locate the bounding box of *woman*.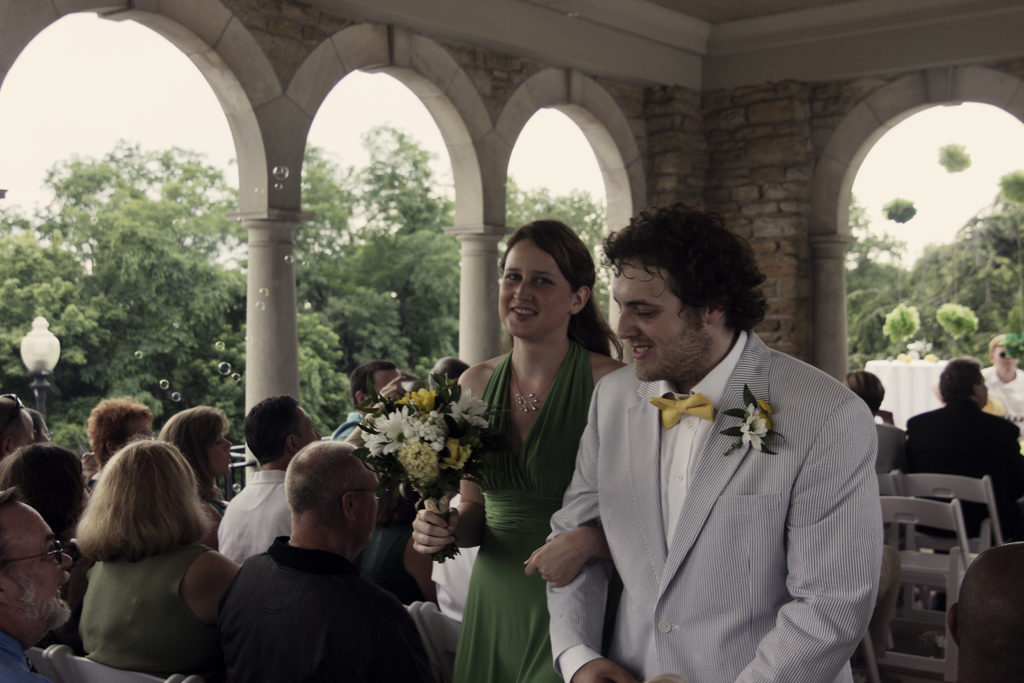
Bounding box: (438,215,613,674).
